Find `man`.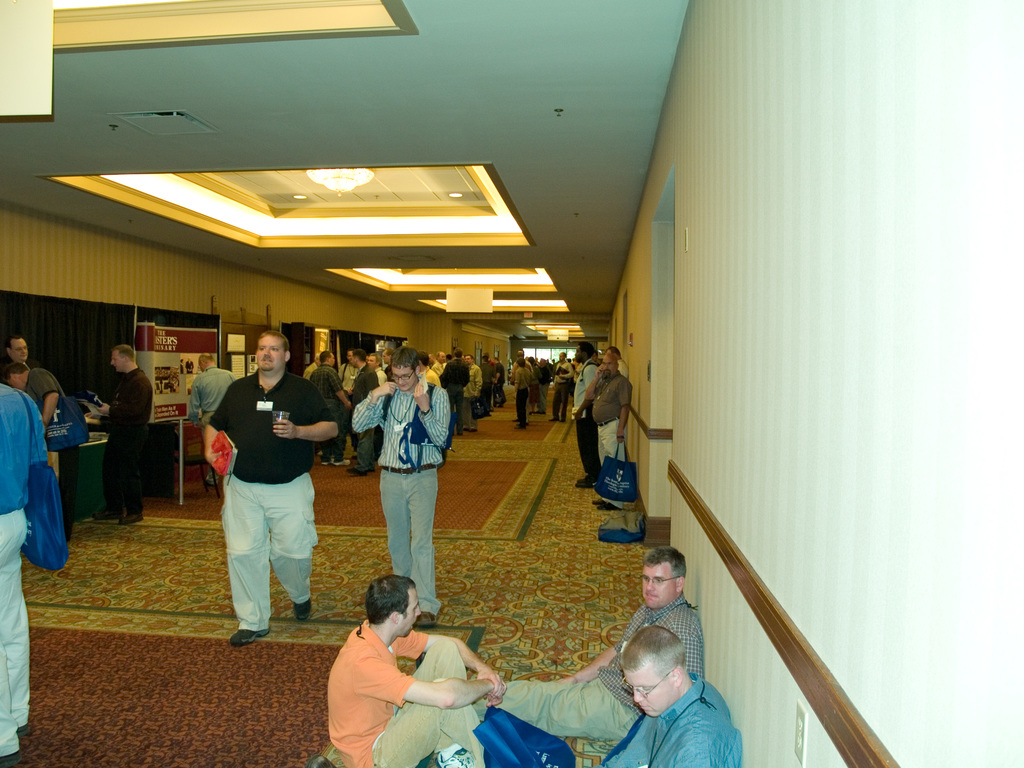
[left=0, top=358, right=91, bottom=536].
